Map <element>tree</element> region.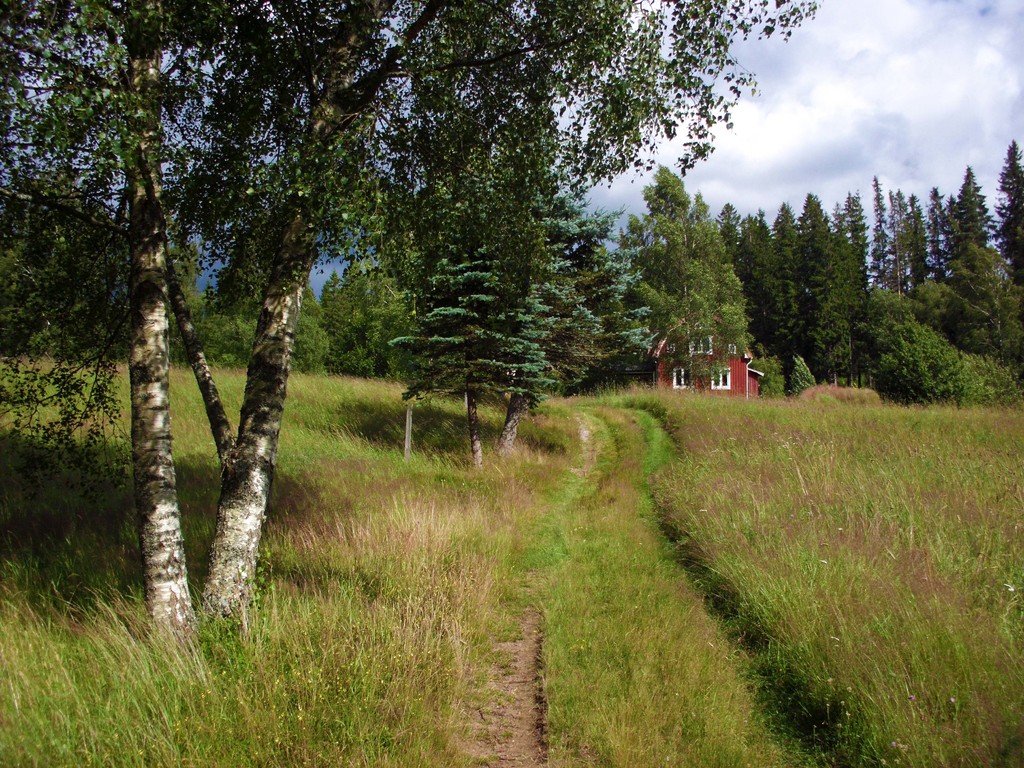
Mapped to box(923, 182, 956, 285).
